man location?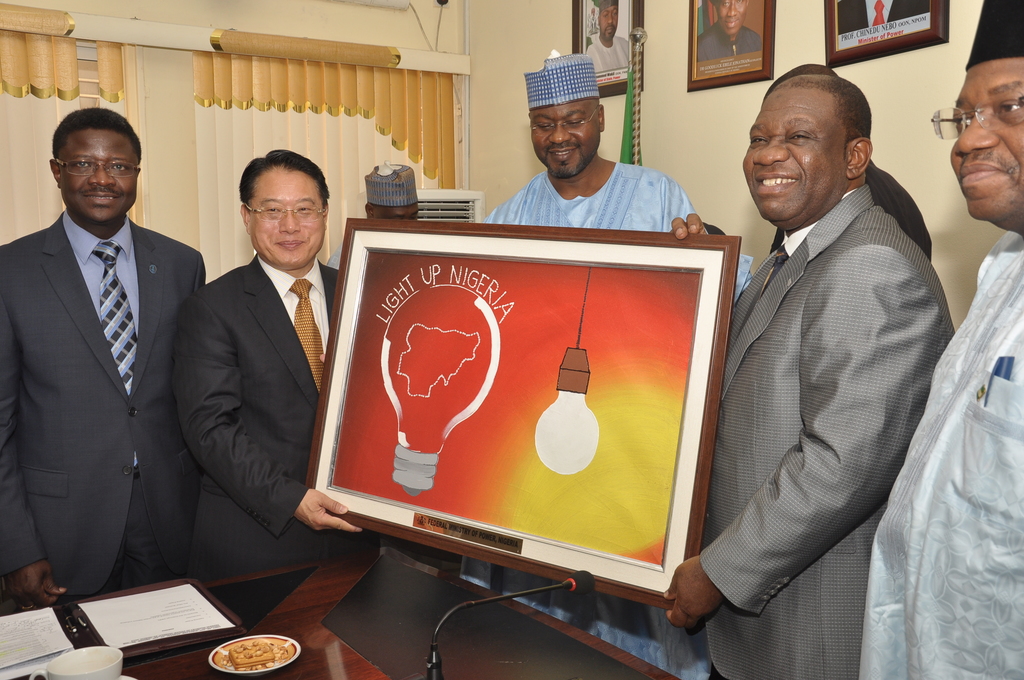
Rect(168, 149, 373, 585)
